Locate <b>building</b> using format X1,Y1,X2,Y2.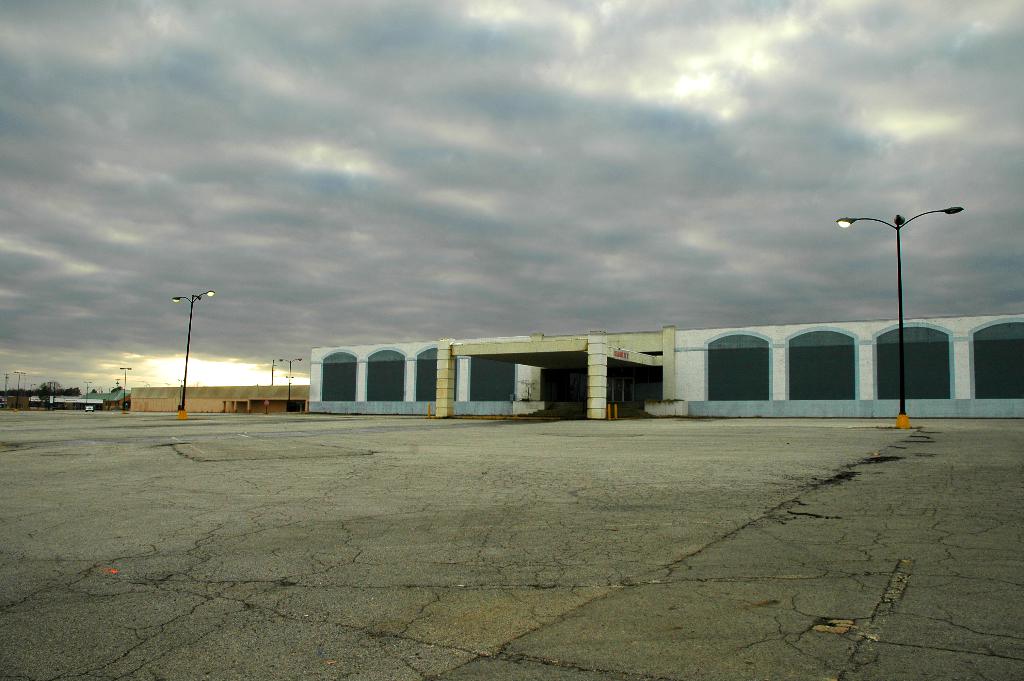
307,324,1023,422.
